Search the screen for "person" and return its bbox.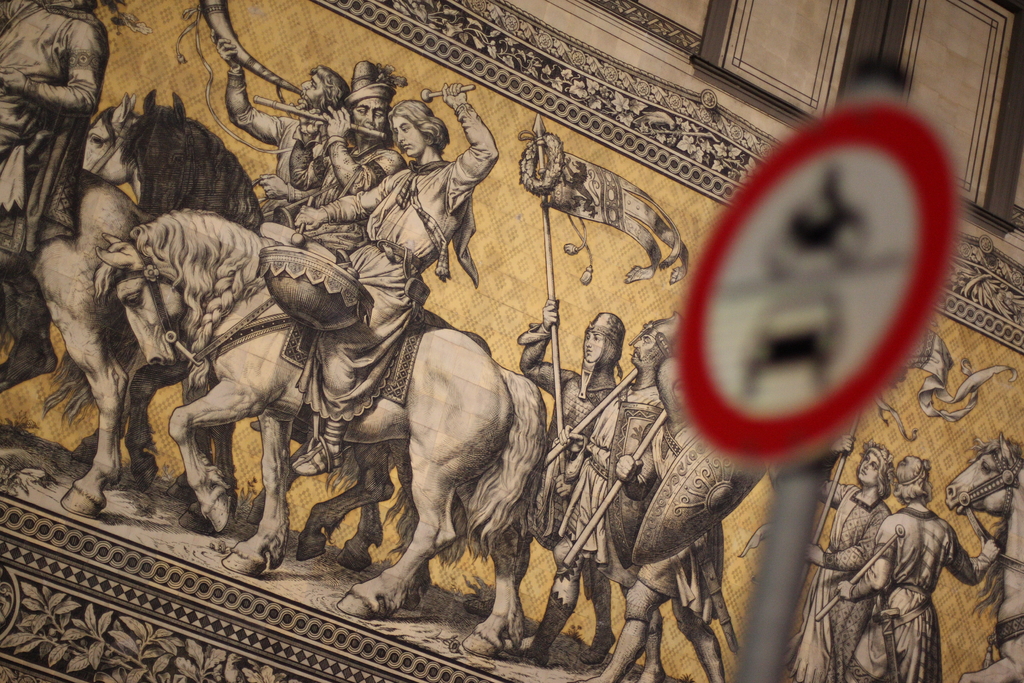
Found: <box>836,455,999,682</box>.
